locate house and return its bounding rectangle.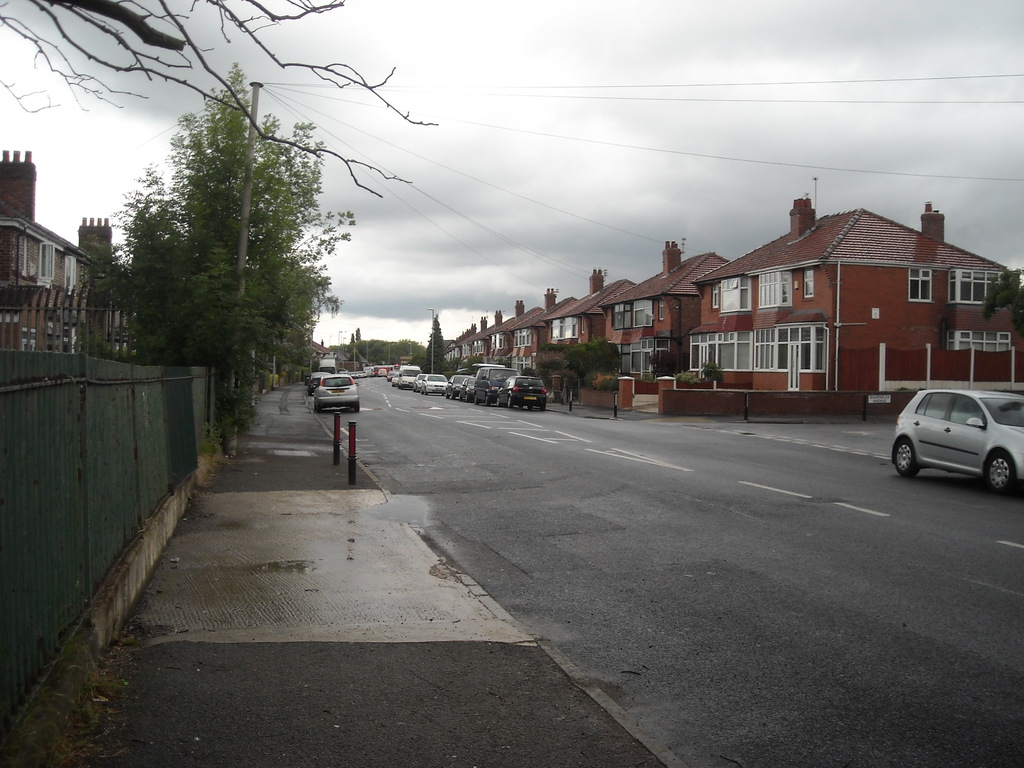
[left=655, top=193, right=1023, bottom=404].
